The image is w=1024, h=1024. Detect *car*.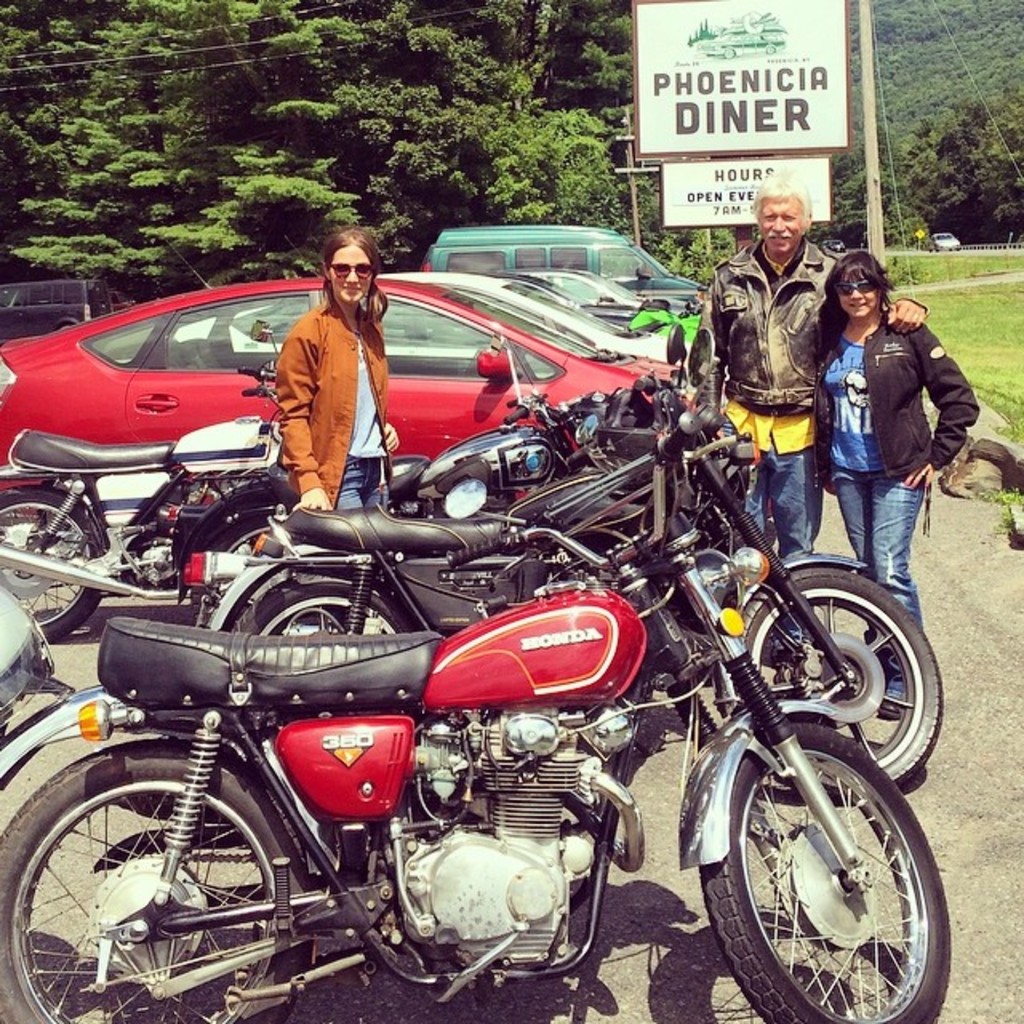
Detection: region(502, 270, 686, 301).
